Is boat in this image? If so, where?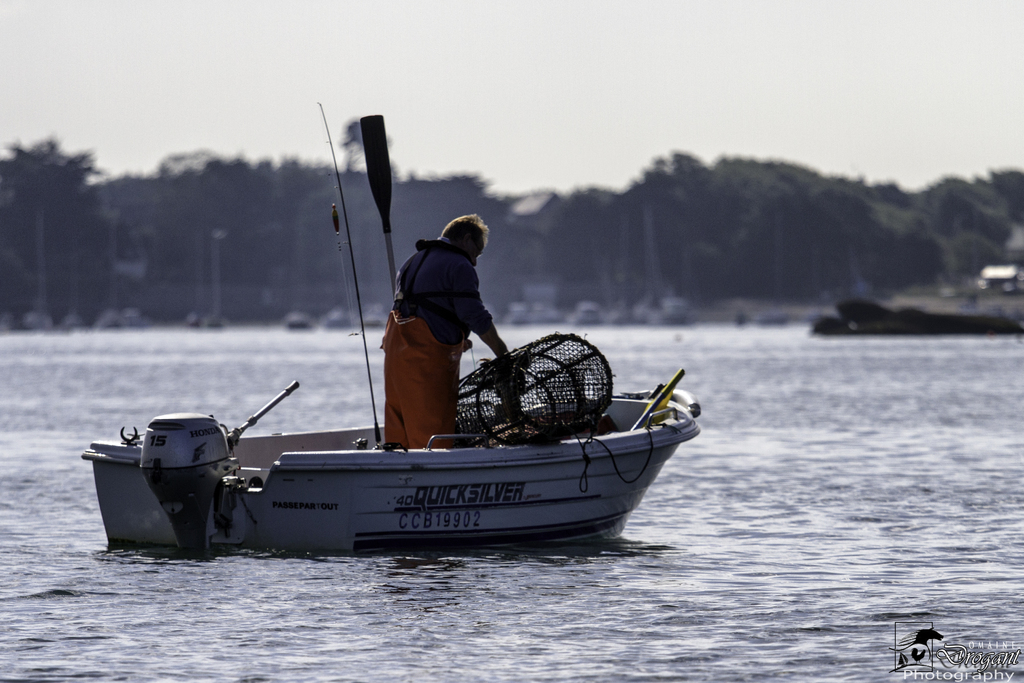
Yes, at 48, 295, 730, 551.
